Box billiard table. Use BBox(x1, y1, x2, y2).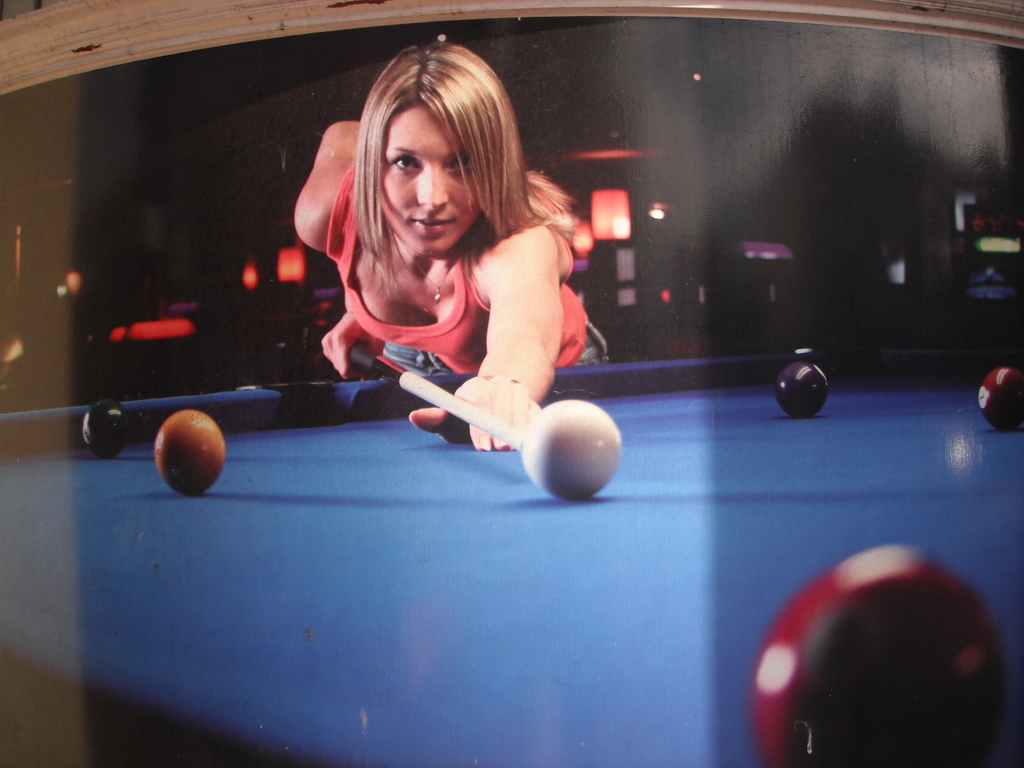
BBox(0, 346, 1023, 767).
